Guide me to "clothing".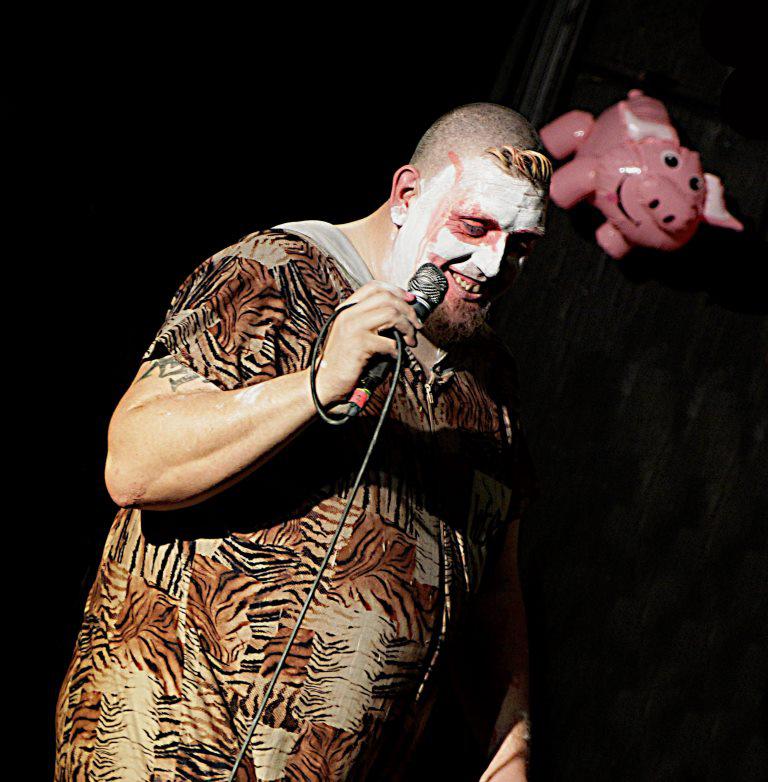
Guidance: 65 226 514 769.
